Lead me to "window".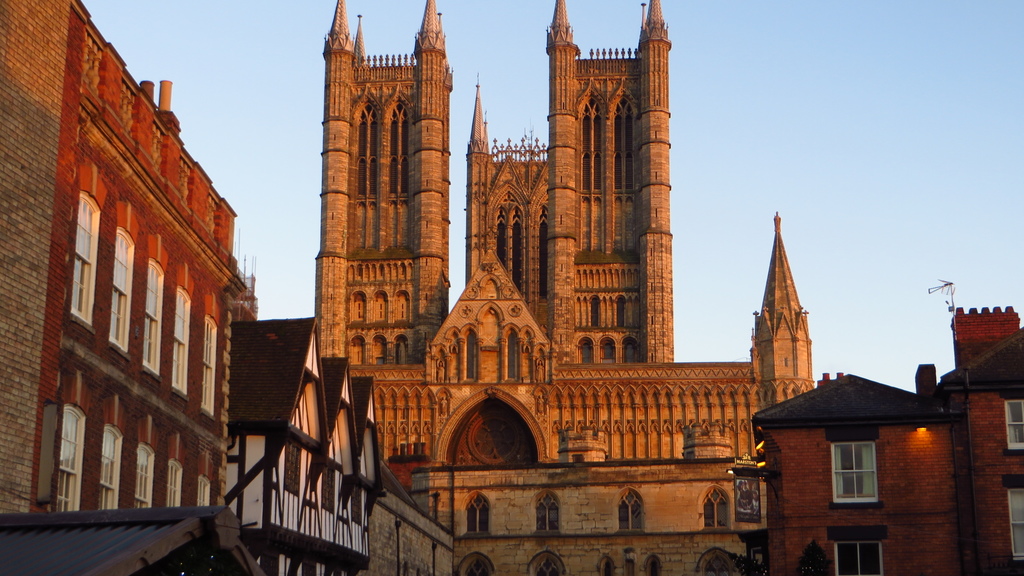
Lead to bbox=[701, 493, 740, 534].
